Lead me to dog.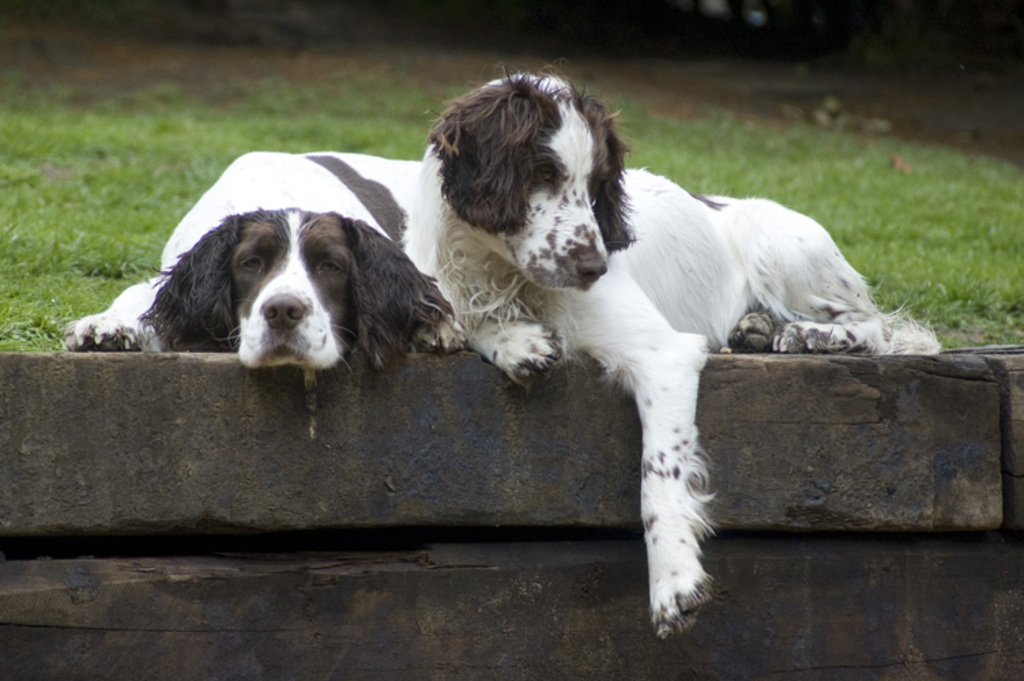
Lead to locate(396, 61, 938, 643).
